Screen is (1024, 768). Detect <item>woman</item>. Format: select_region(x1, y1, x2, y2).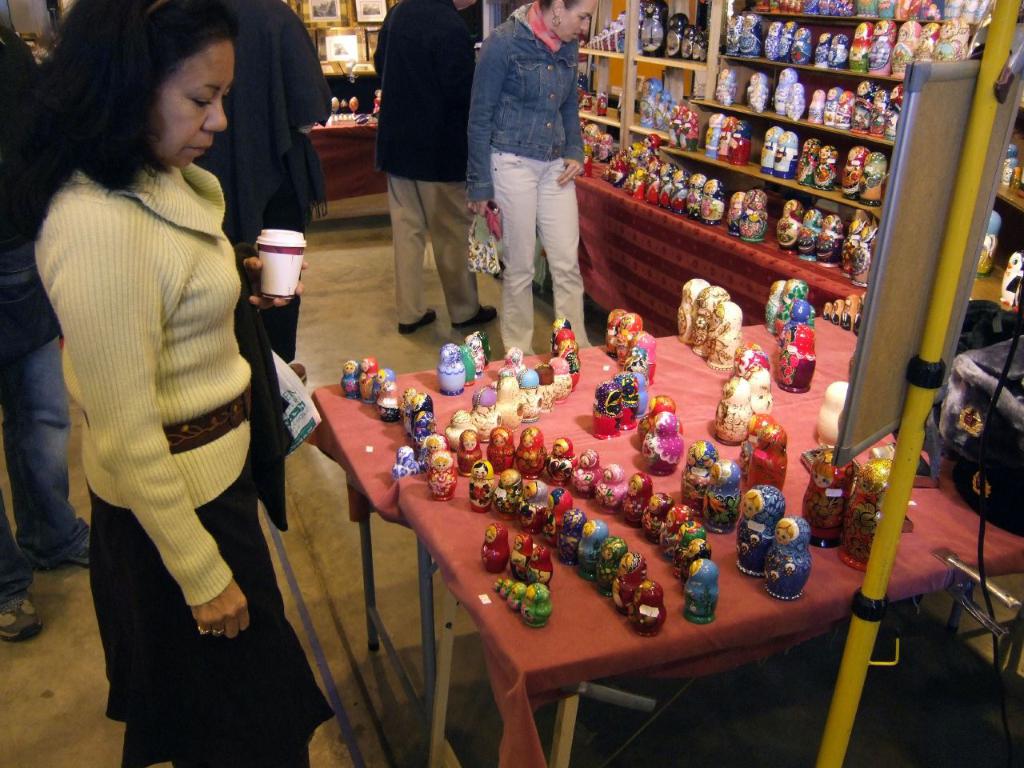
select_region(694, 284, 731, 357).
